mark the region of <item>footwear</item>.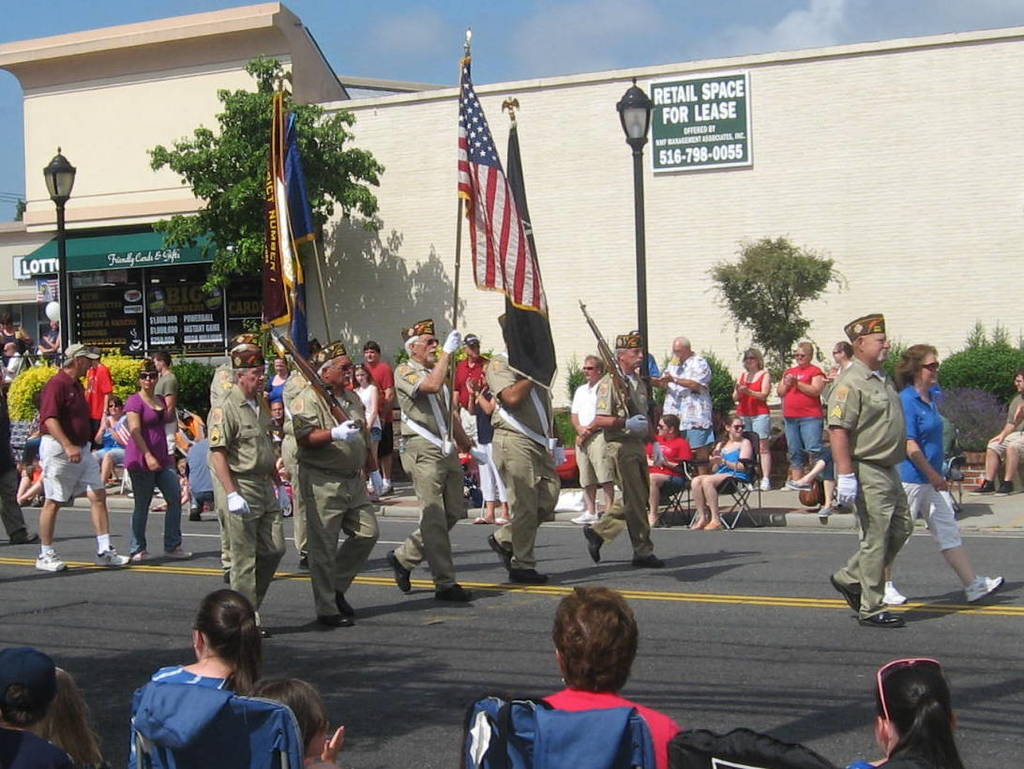
Region: <box>150,504,163,510</box>.
